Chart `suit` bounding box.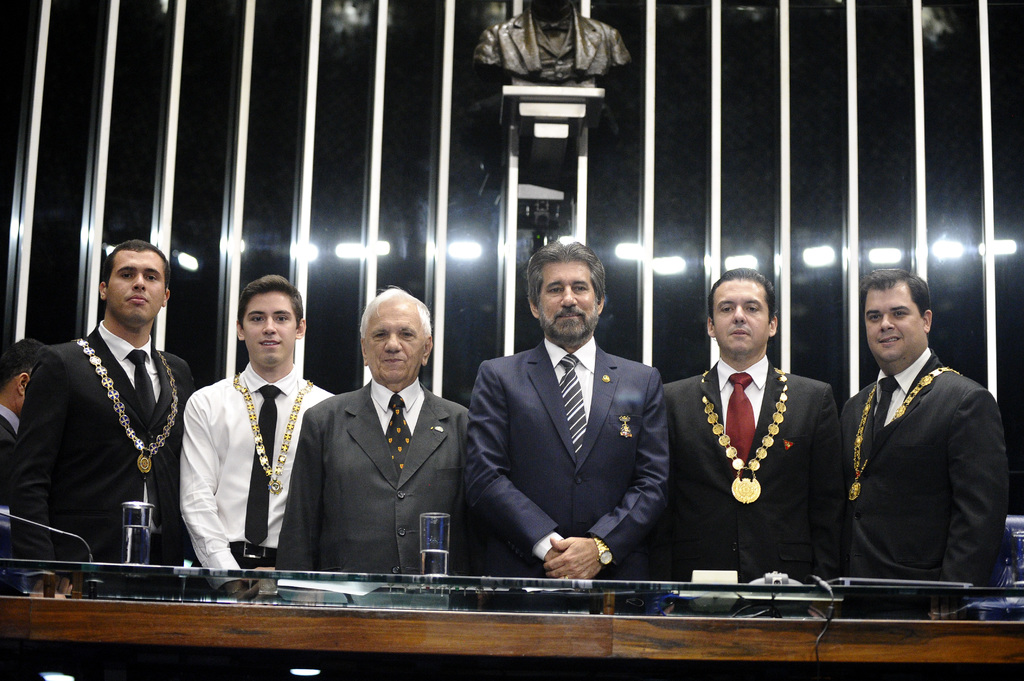
Charted: <box>663,362,845,618</box>.
